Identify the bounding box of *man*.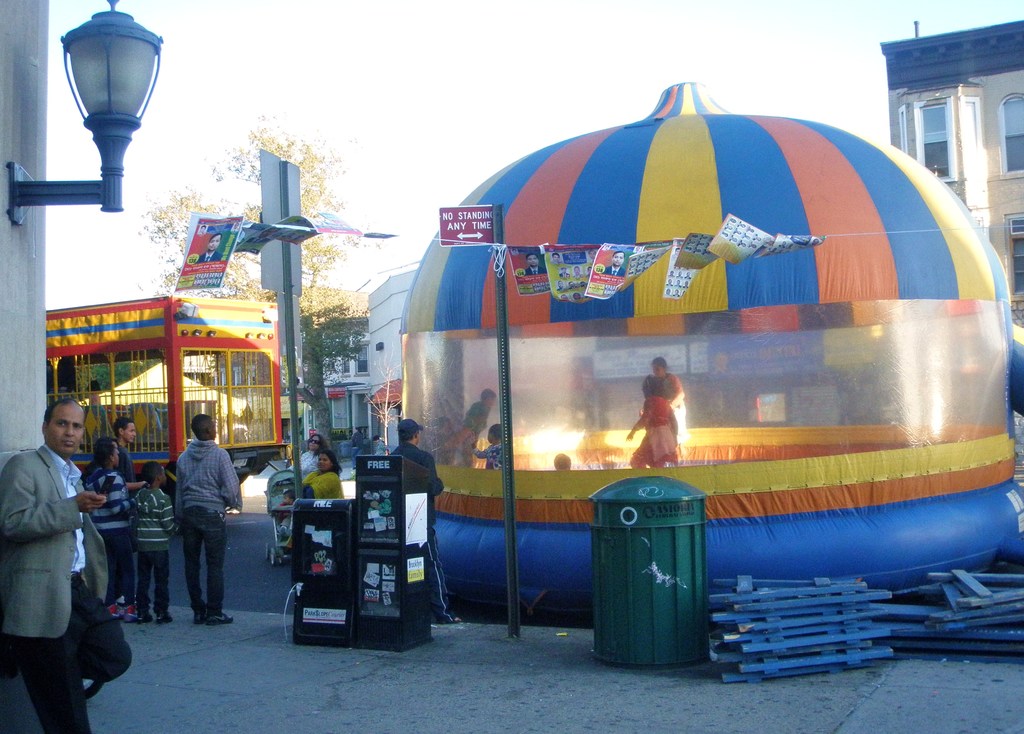
rect(398, 417, 460, 628).
